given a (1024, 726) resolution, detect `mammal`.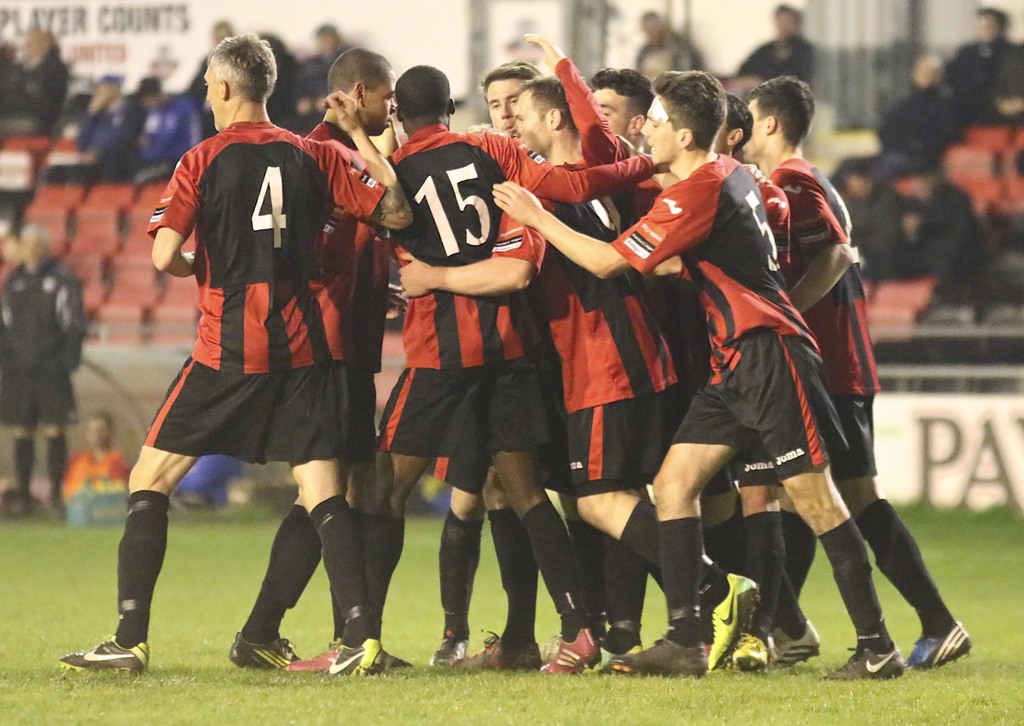
<box>60,412,136,511</box>.
